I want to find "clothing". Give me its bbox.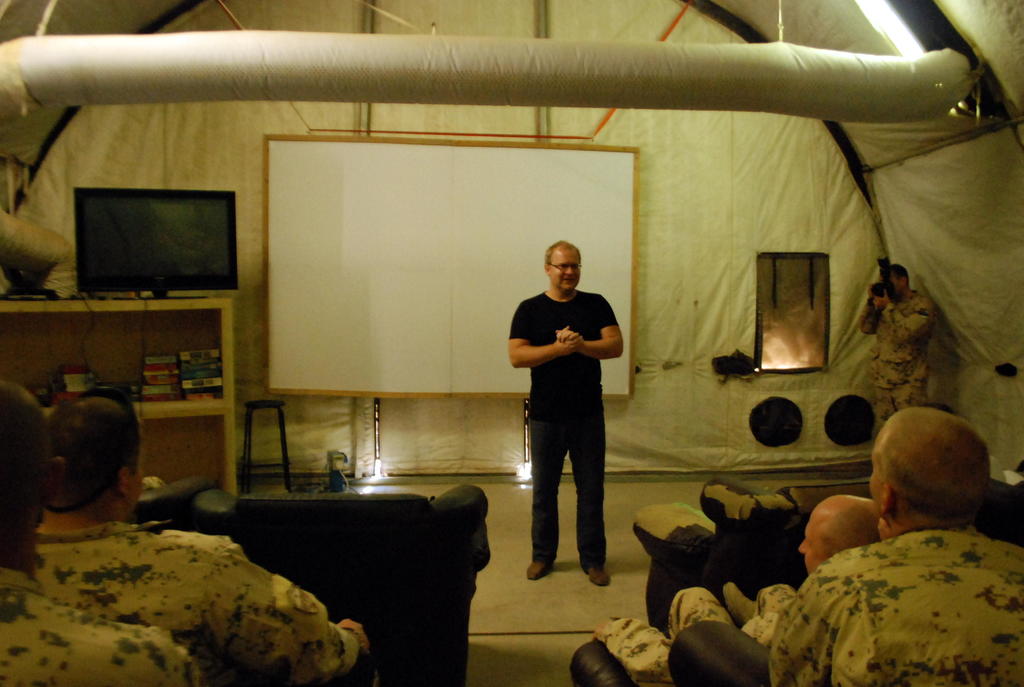
x1=0, y1=562, x2=202, y2=686.
